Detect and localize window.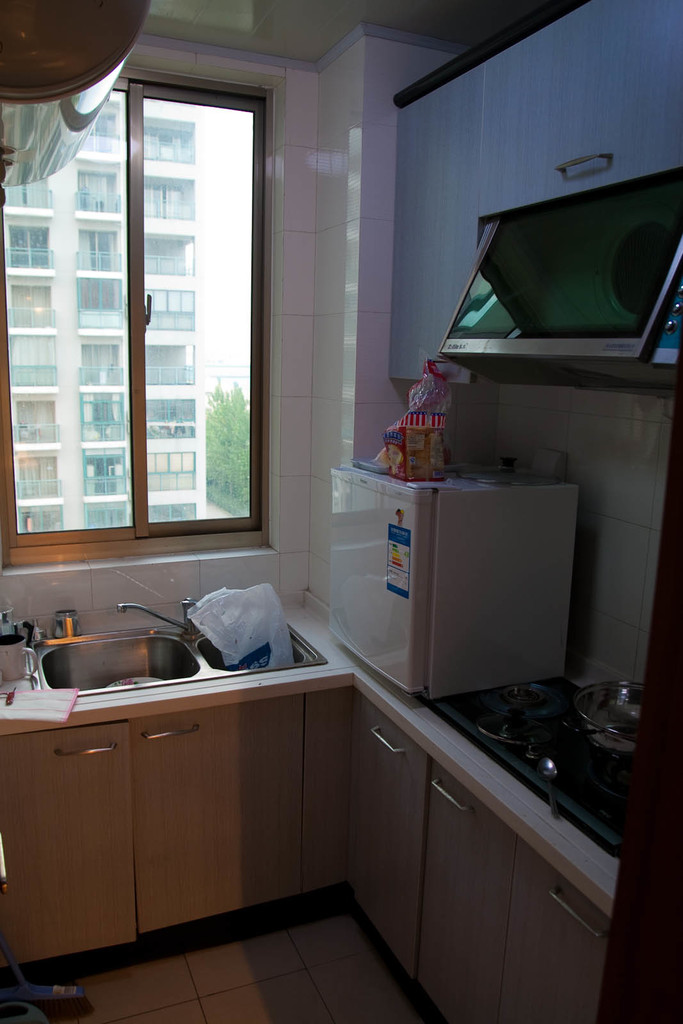
Localized at bbox=(48, 20, 294, 591).
